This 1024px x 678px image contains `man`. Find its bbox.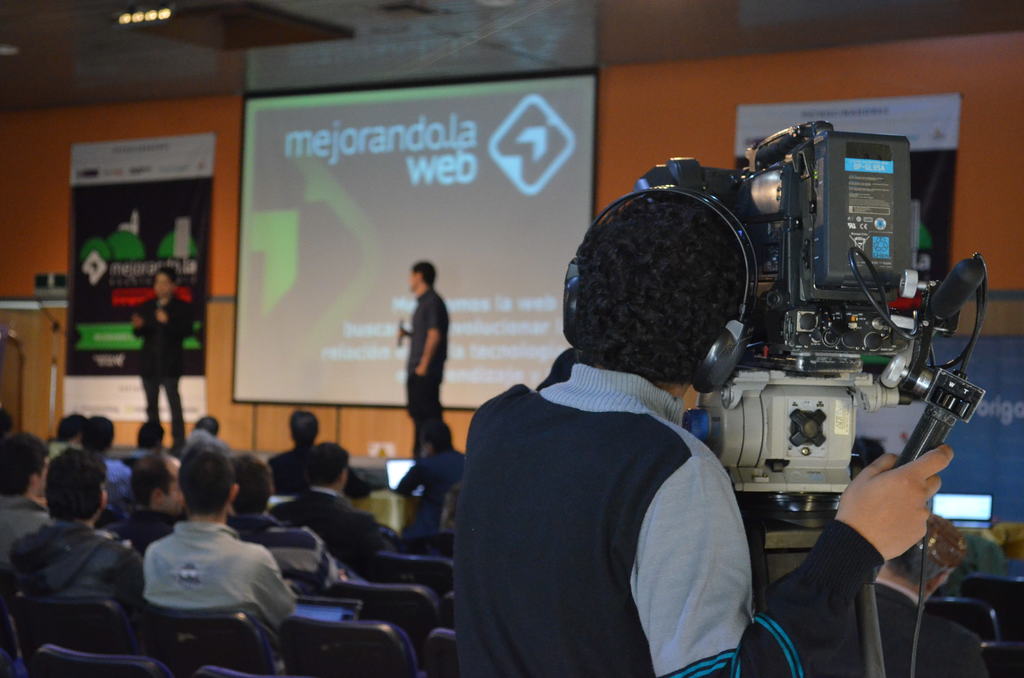
<bbox>405, 260, 451, 462</bbox>.
